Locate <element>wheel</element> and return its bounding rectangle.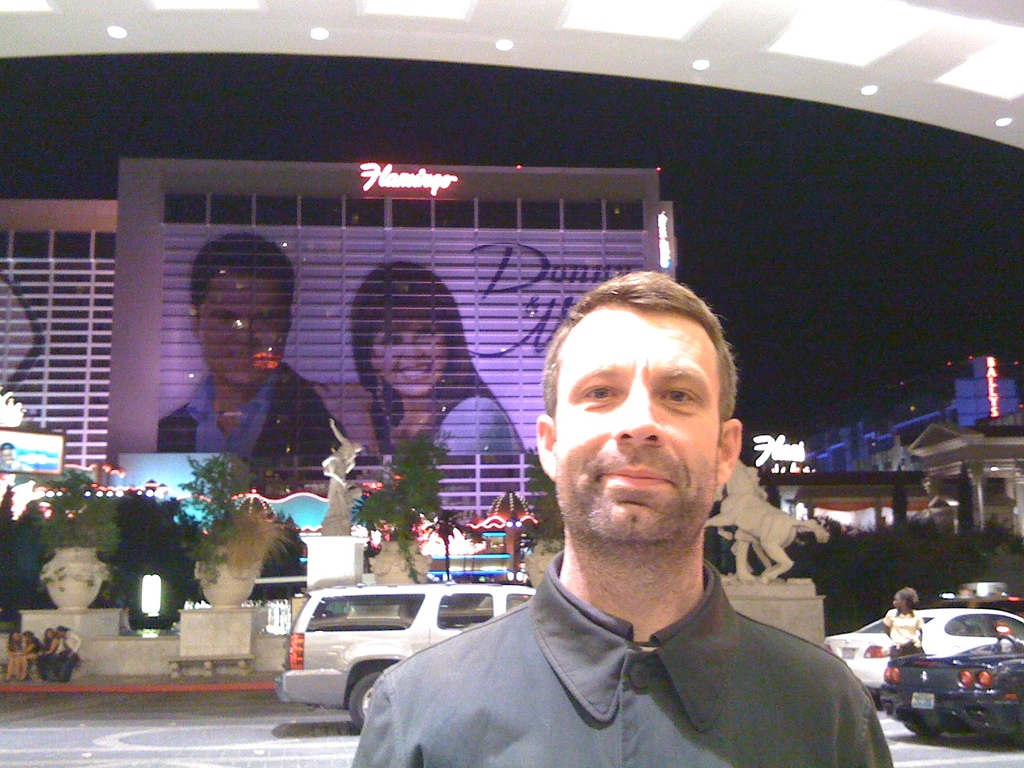
box=[342, 673, 376, 735].
